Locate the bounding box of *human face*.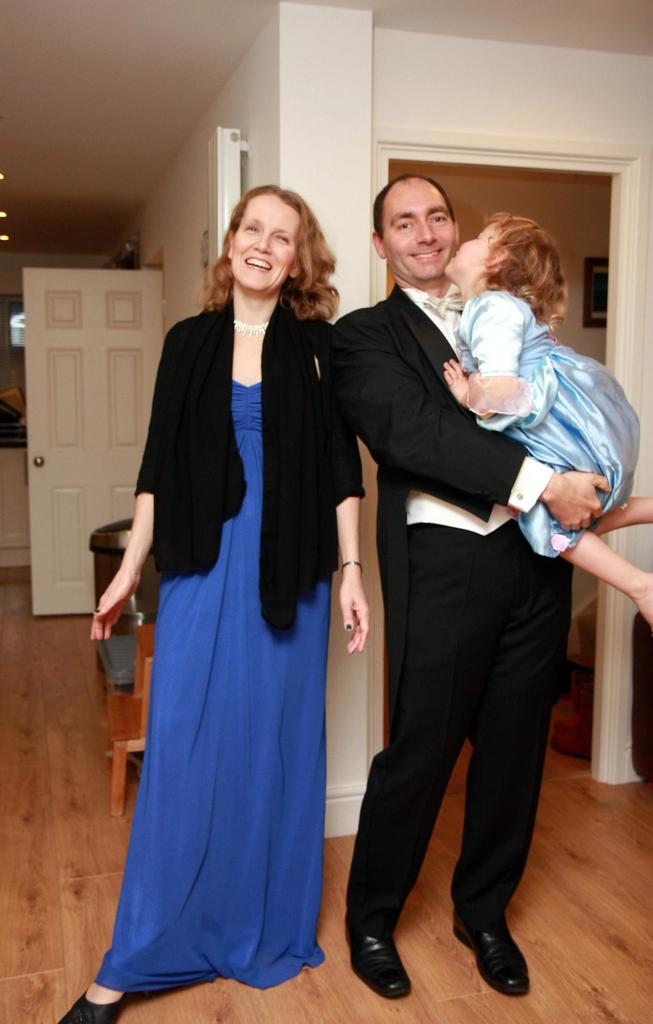
Bounding box: BBox(387, 189, 457, 275).
